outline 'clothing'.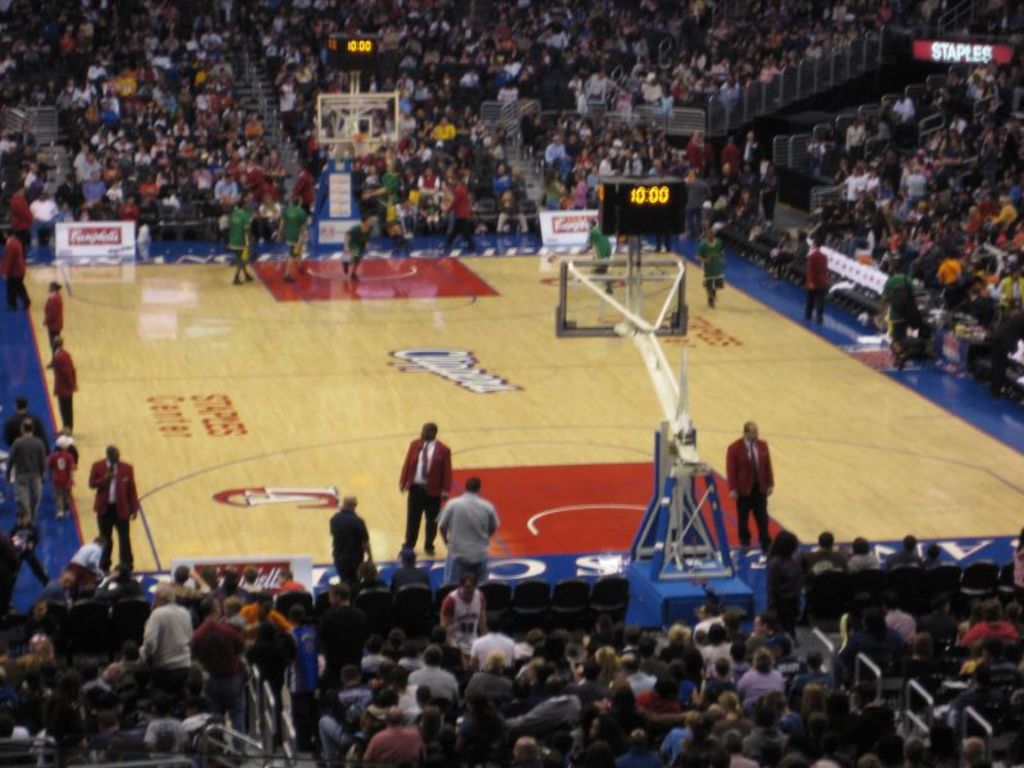
Outline: crop(924, 557, 943, 568).
